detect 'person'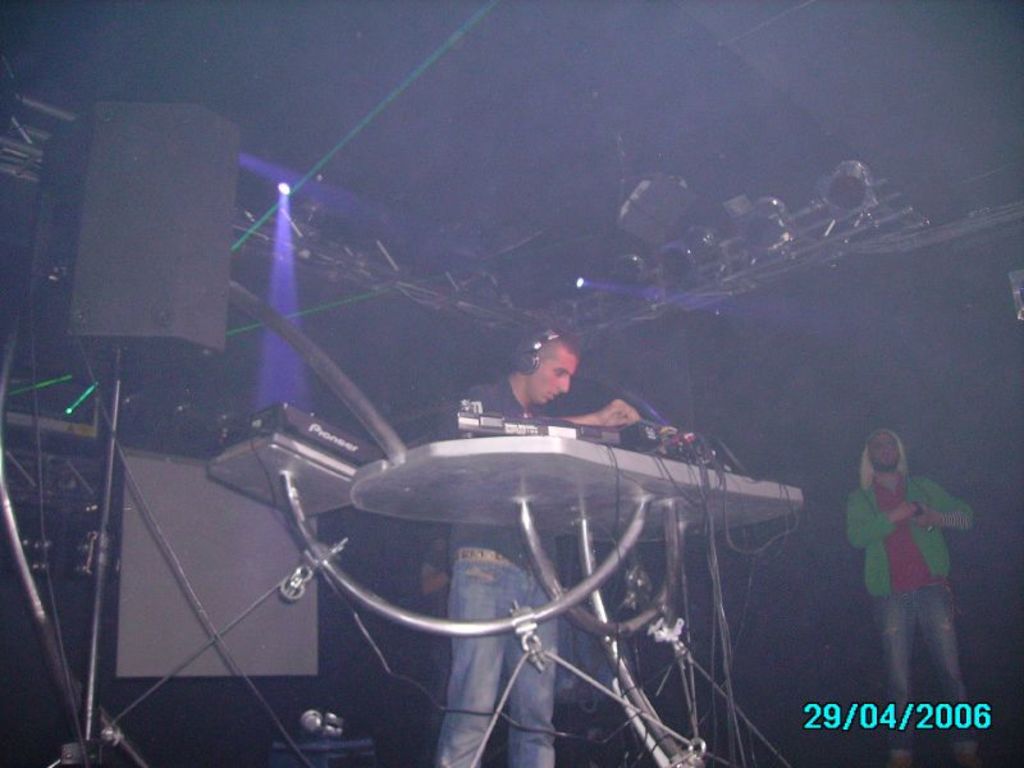
rect(433, 325, 643, 767)
